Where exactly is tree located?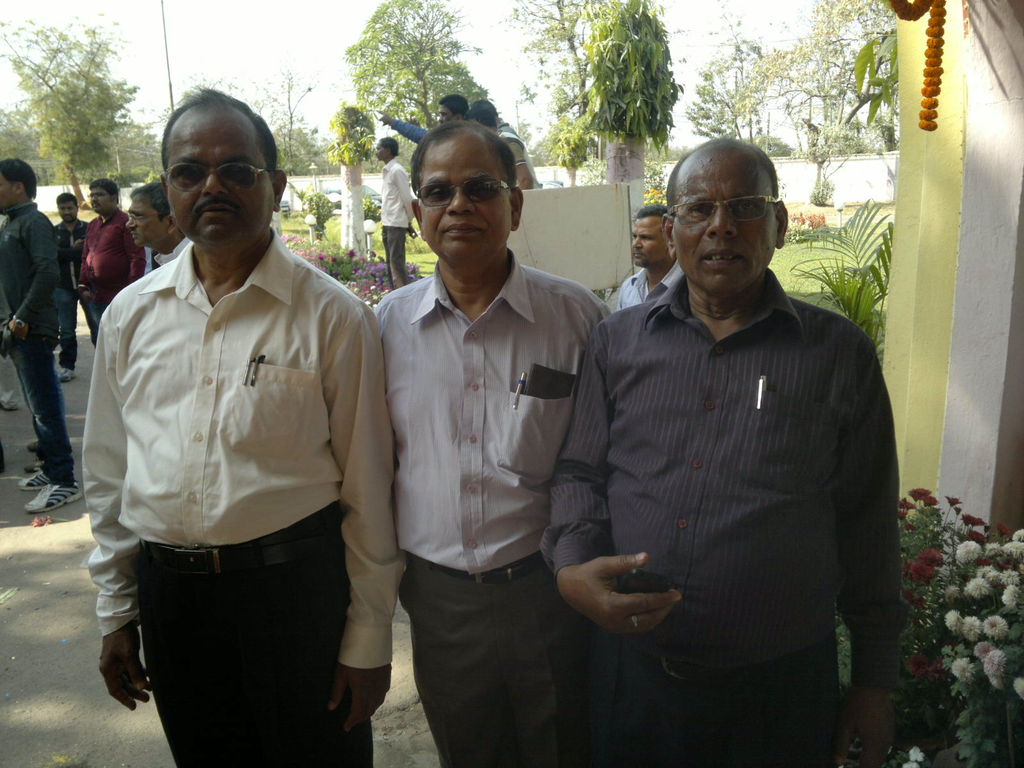
Its bounding box is l=292, t=182, r=326, b=246.
